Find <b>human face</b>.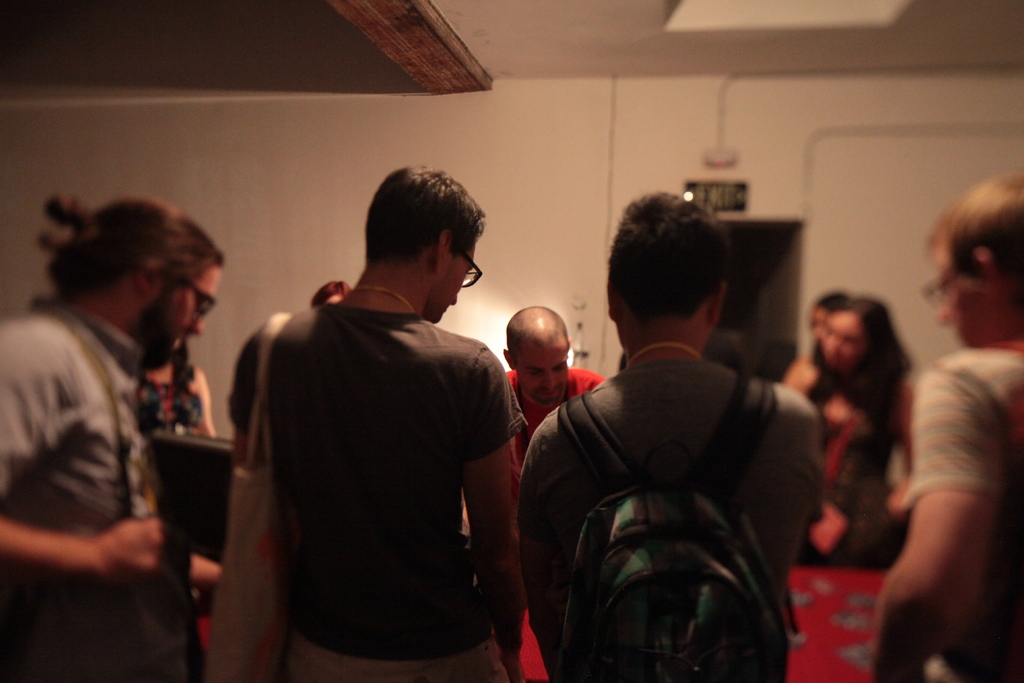
437,243,477,322.
